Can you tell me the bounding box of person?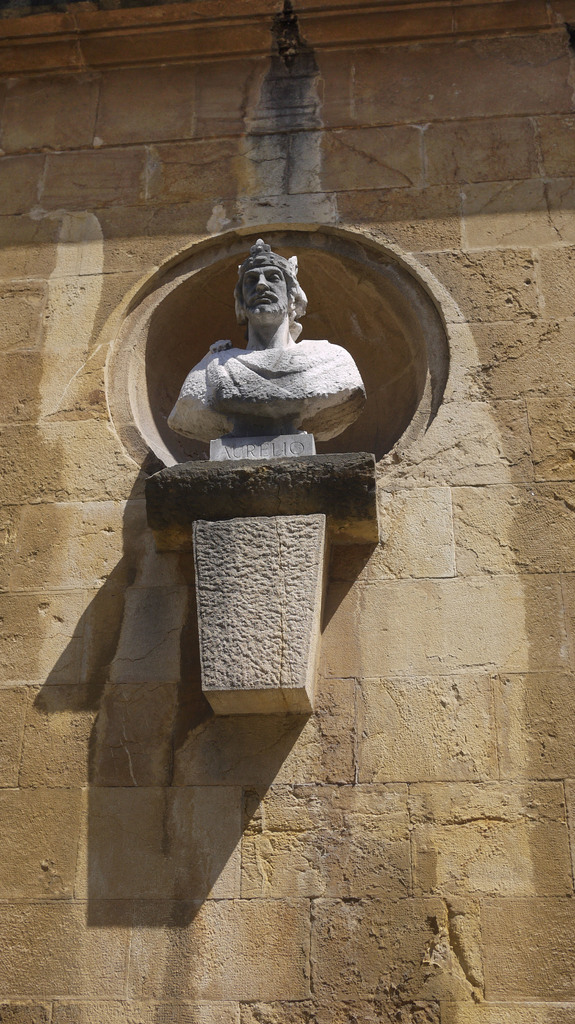
<bbox>162, 227, 368, 439</bbox>.
